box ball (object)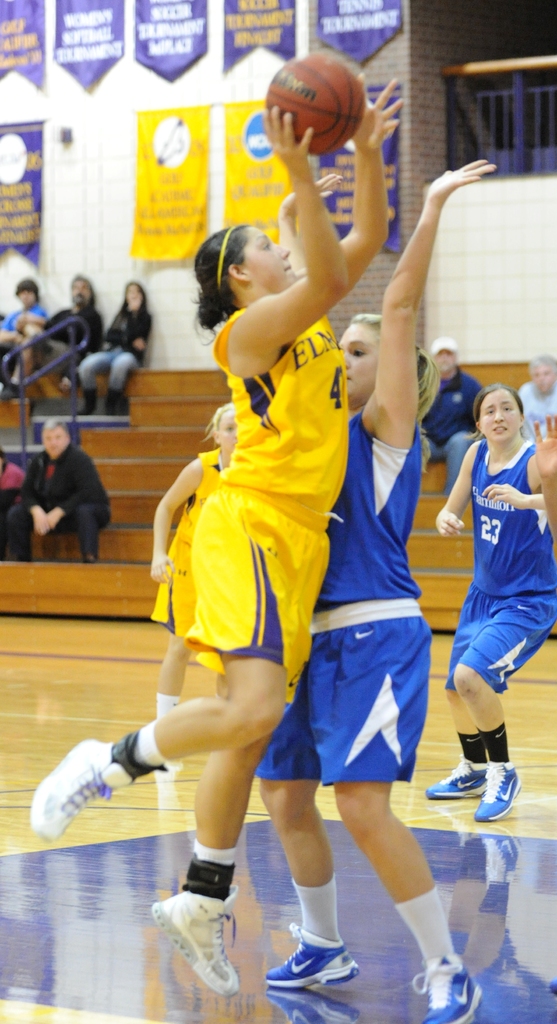
bbox=[268, 55, 369, 161]
